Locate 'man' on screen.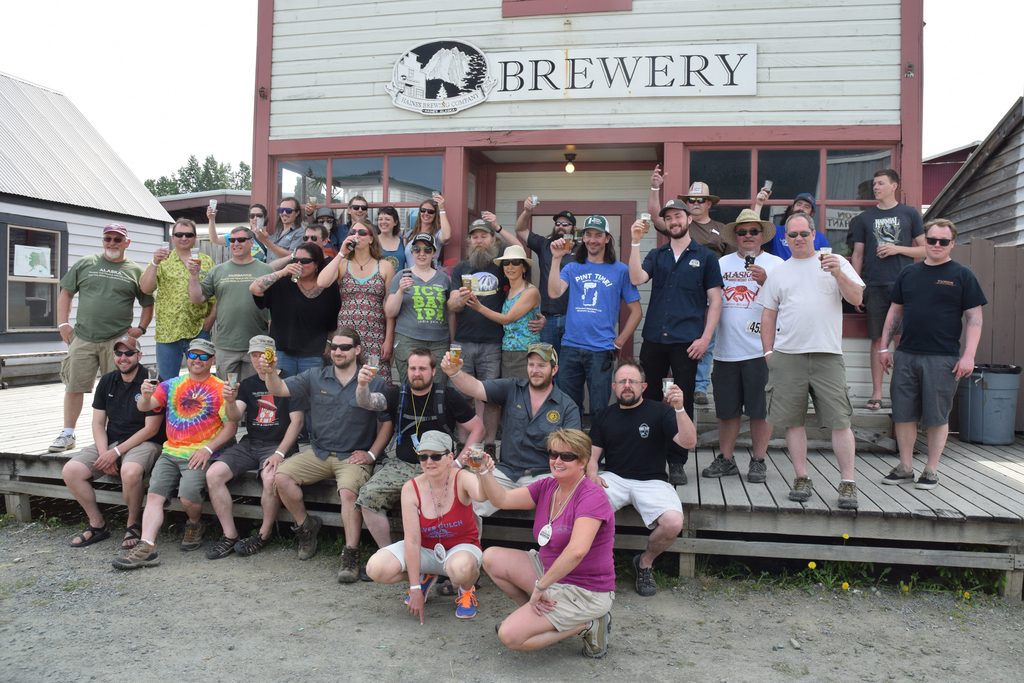
On screen at x1=586, y1=355, x2=700, y2=597.
